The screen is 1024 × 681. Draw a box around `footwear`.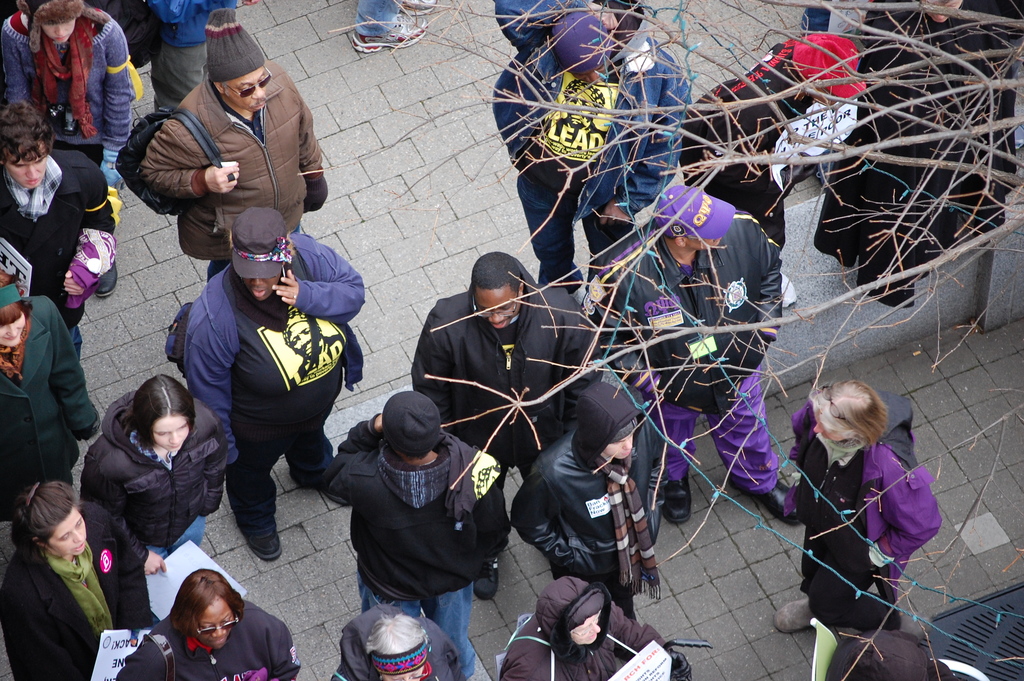
[left=463, top=548, right=500, bottom=600].
